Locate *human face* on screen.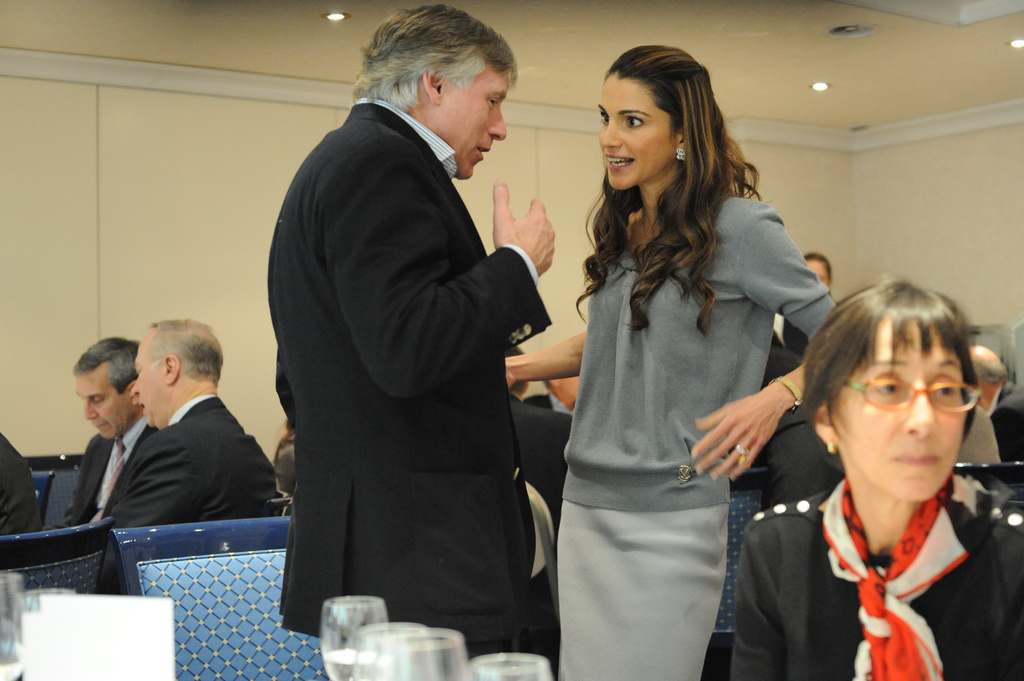
On screen at <box>76,376,131,445</box>.
